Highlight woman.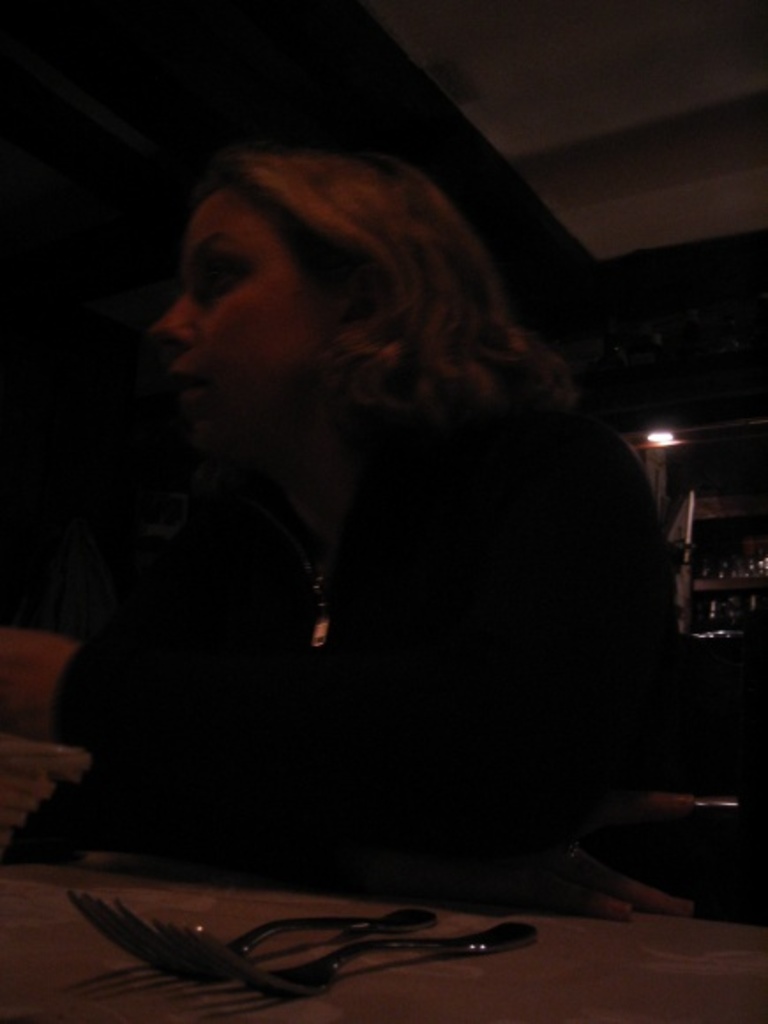
Highlighted region: (left=39, top=111, right=708, bottom=955).
